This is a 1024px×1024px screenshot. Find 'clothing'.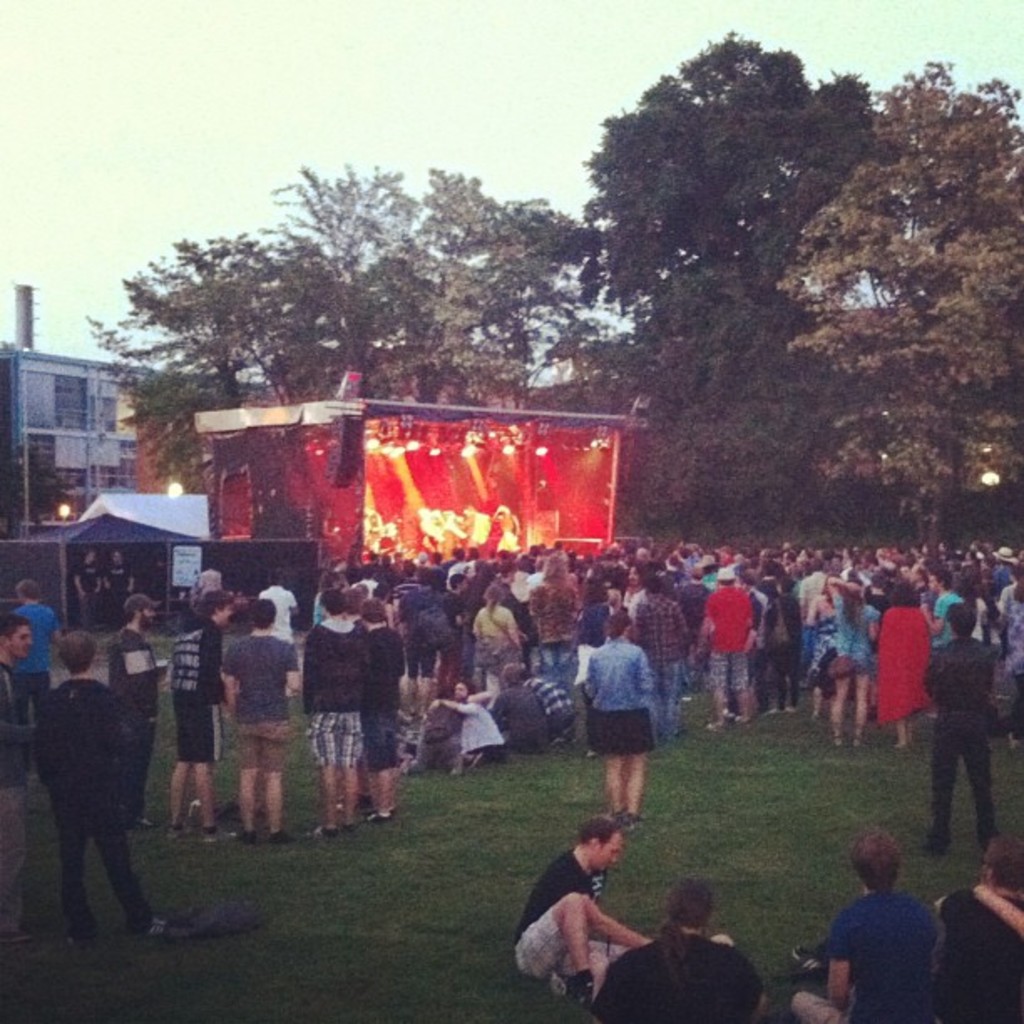
Bounding box: {"x1": 0, "y1": 664, "x2": 35, "y2": 785}.
